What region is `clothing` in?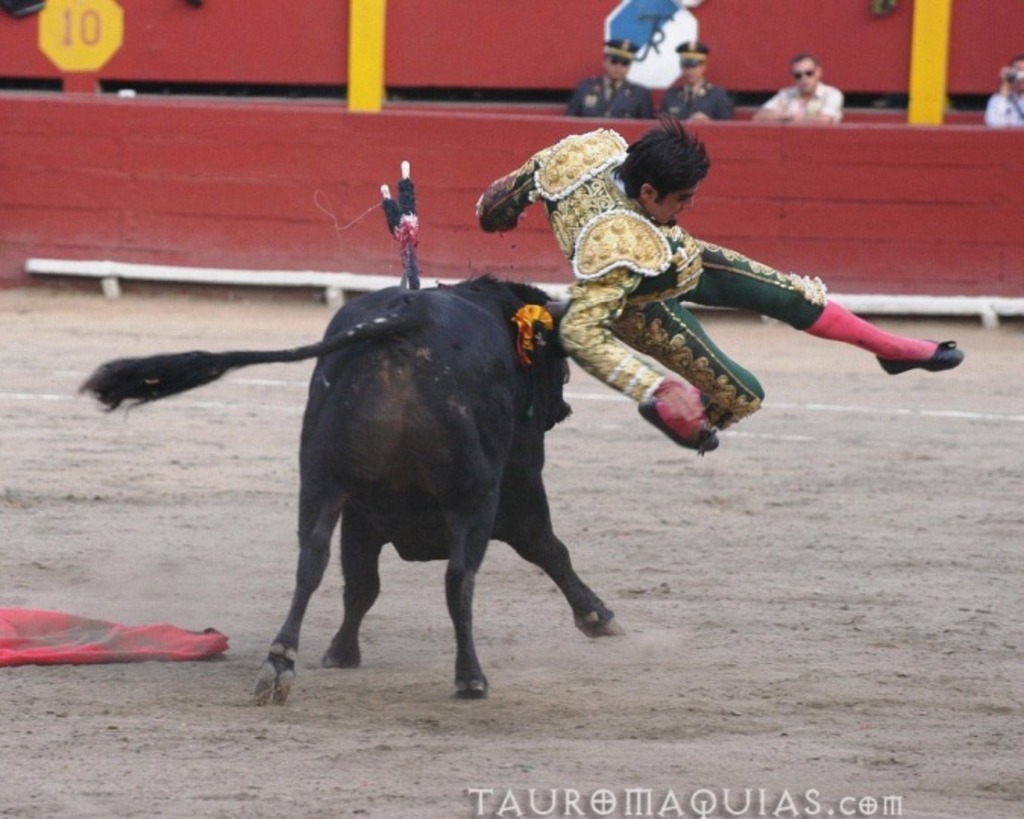
pyautogui.locateOnScreen(479, 137, 878, 431).
